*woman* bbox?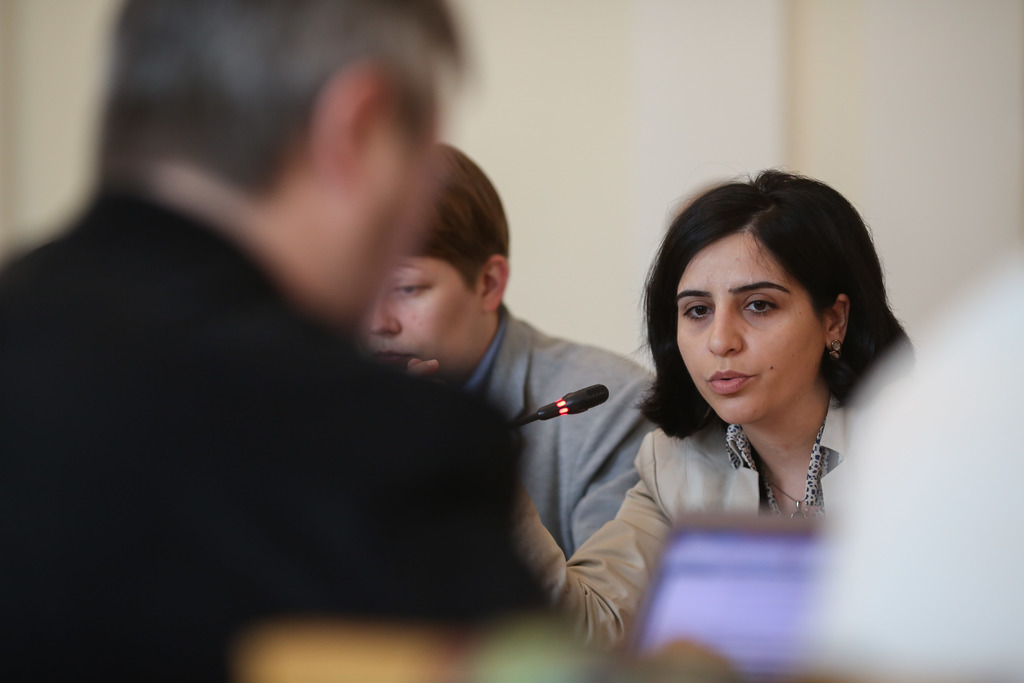
bbox=(531, 161, 918, 638)
